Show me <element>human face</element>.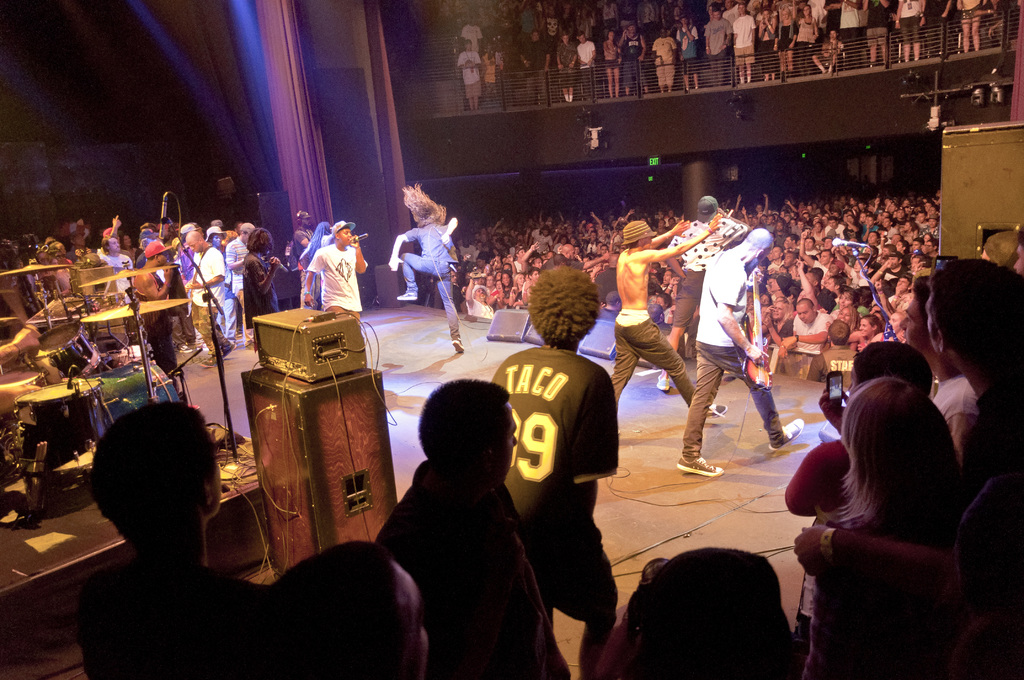
<element>human face</element> is here: [896,277,911,295].
